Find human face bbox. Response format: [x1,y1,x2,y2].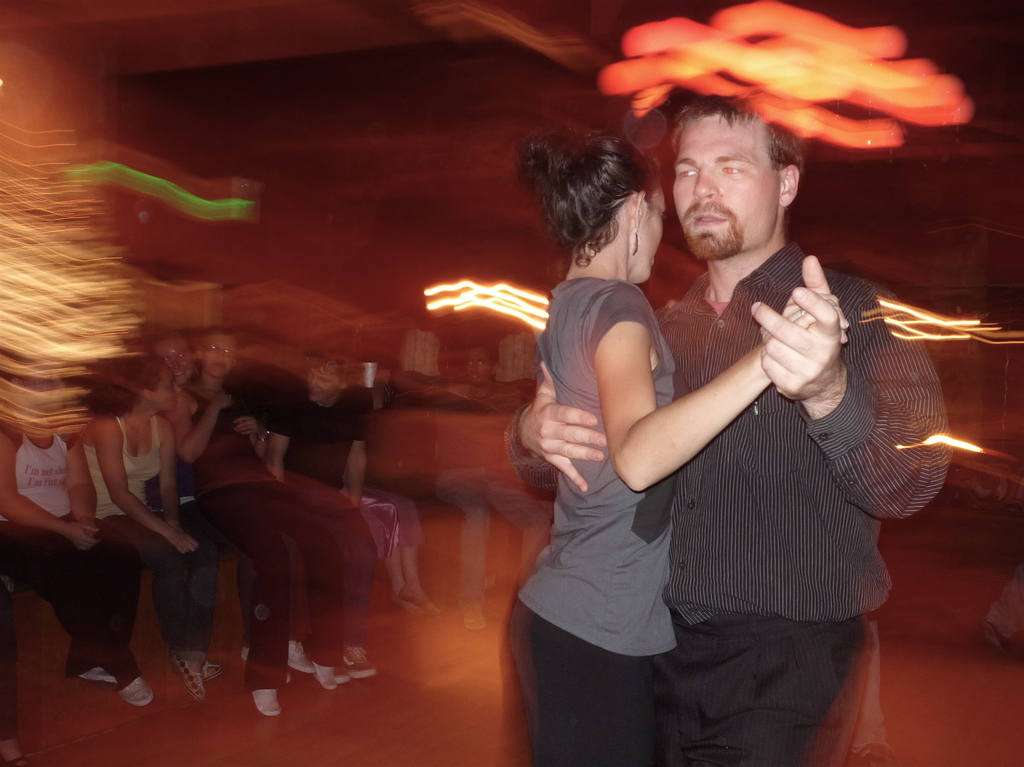
[206,338,236,376].
